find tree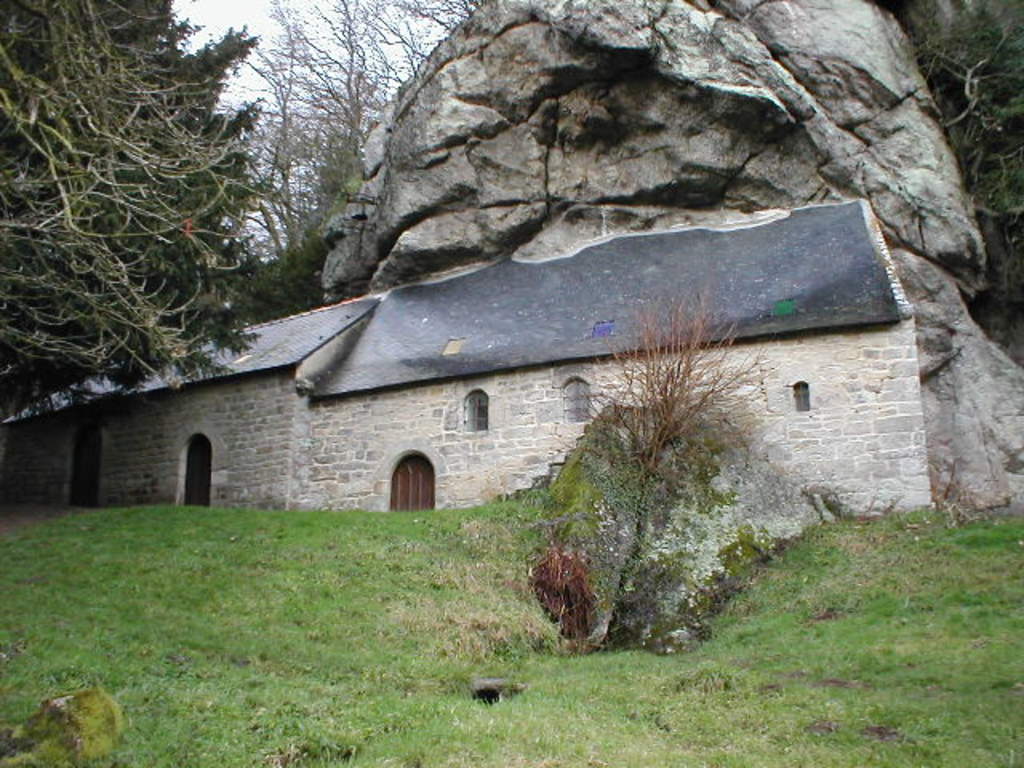
box=[898, 0, 1022, 288]
